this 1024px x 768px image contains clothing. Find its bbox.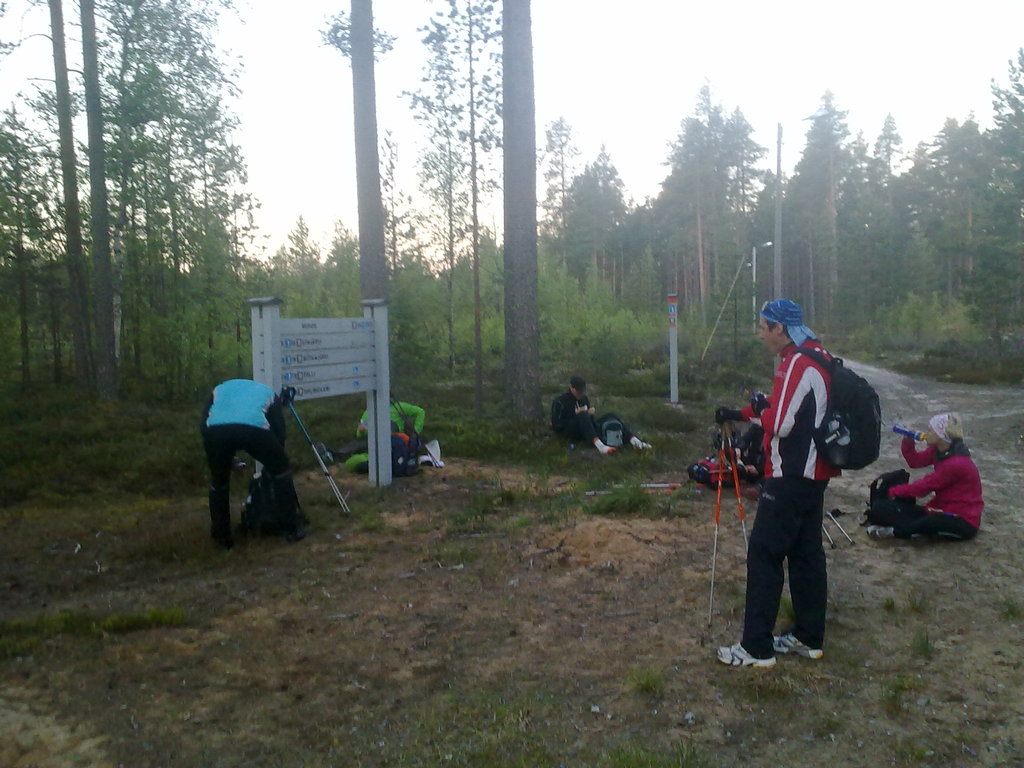
198:370:295:536.
